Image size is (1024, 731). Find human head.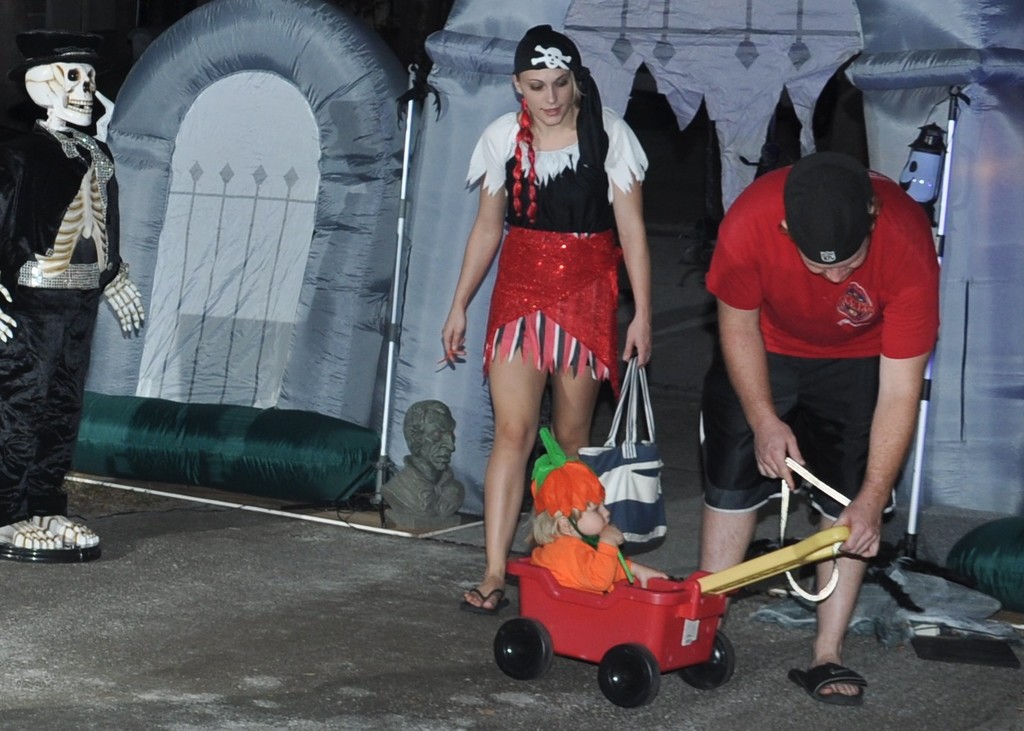
<region>527, 427, 610, 540</region>.
